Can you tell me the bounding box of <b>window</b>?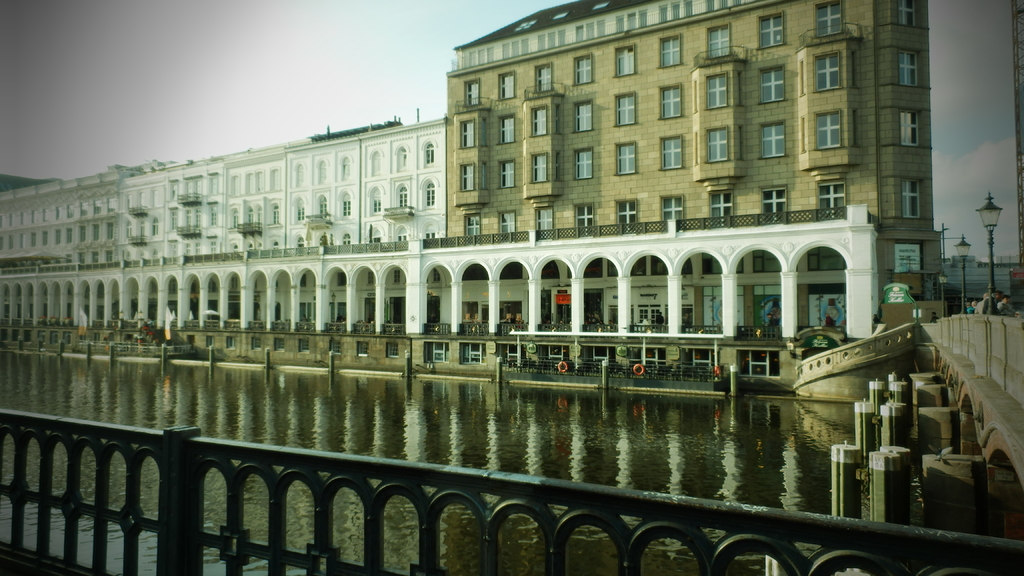
l=536, t=26, r=566, b=49.
